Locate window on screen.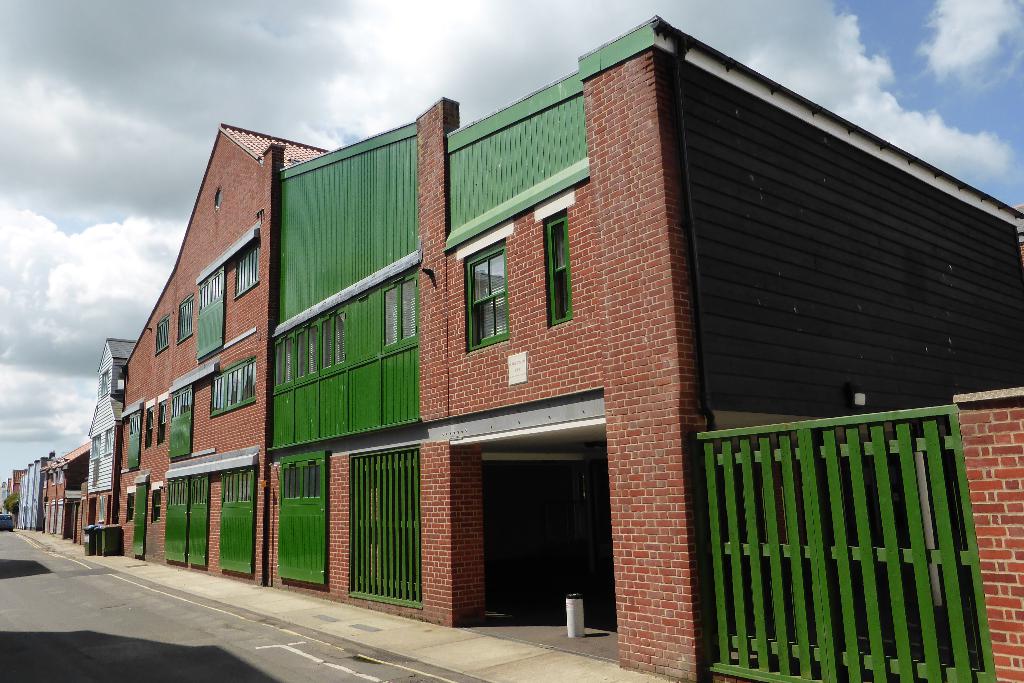
On screen at region(463, 240, 509, 350).
